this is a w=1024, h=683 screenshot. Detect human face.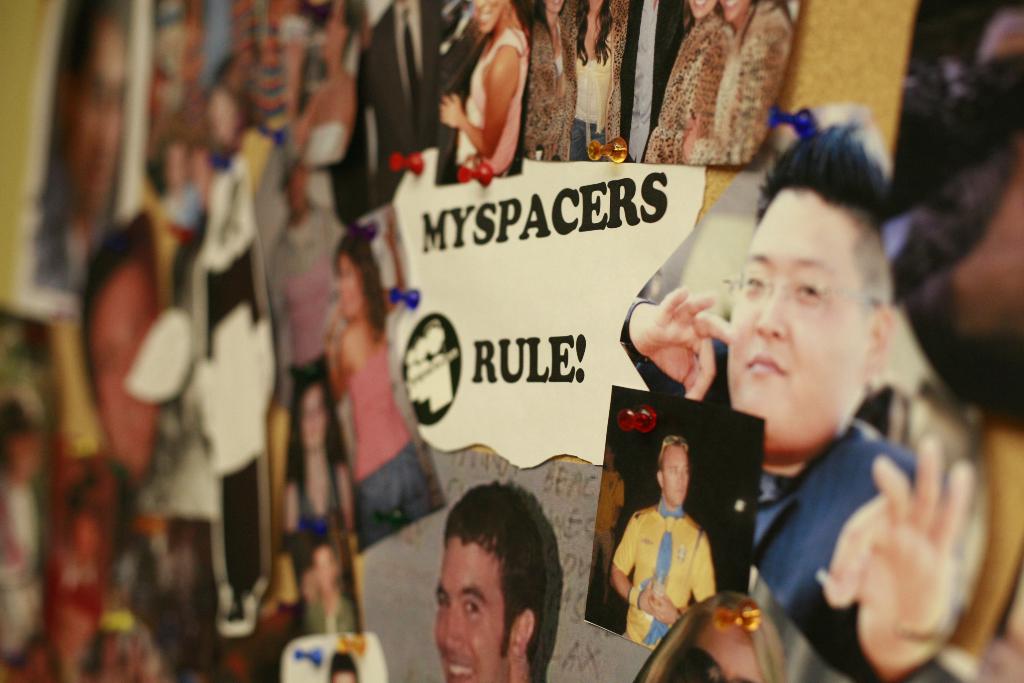
<bbox>687, 0, 717, 18</bbox>.
